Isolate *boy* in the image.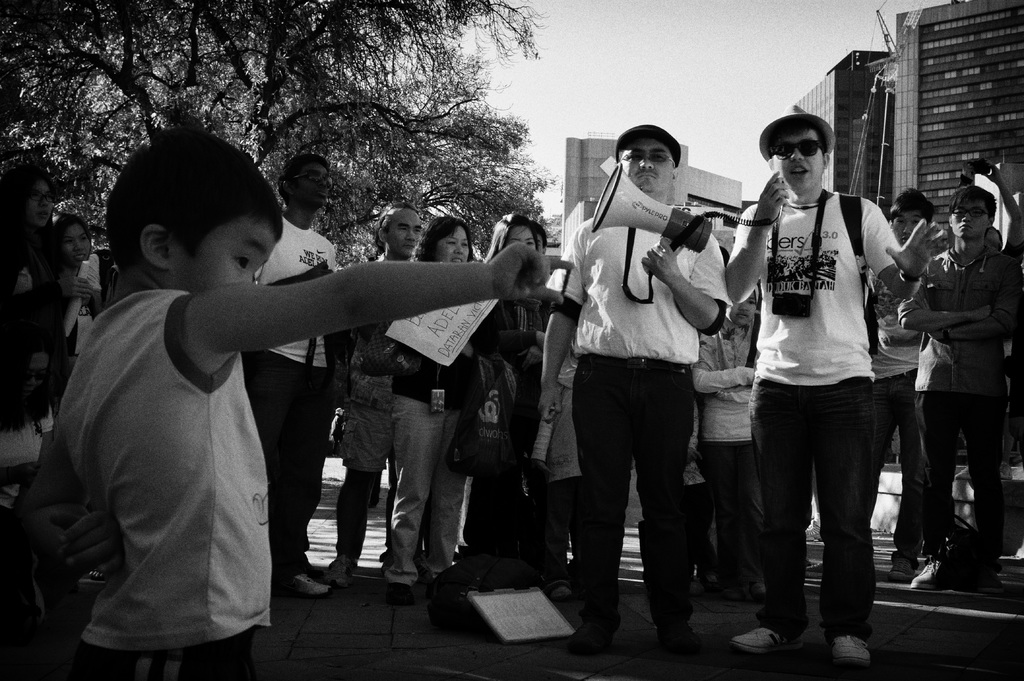
Isolated region: rect(60, 152, 605, 637).
